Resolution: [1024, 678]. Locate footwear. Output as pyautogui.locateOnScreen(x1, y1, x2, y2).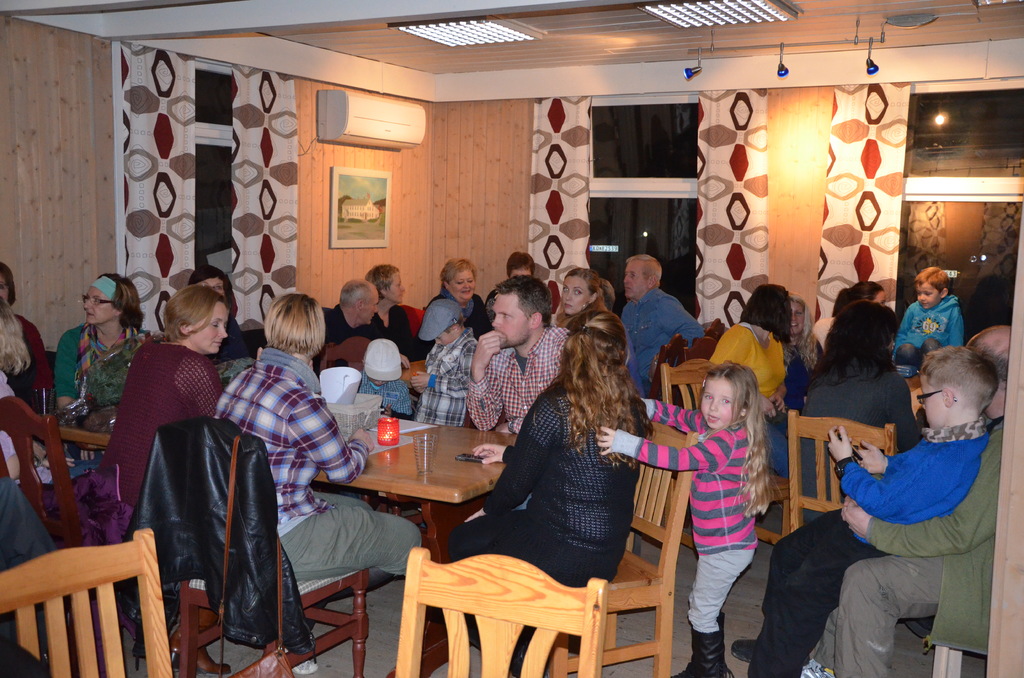
pyautogui.locateOnScreen(281, 651, 317, 677).
